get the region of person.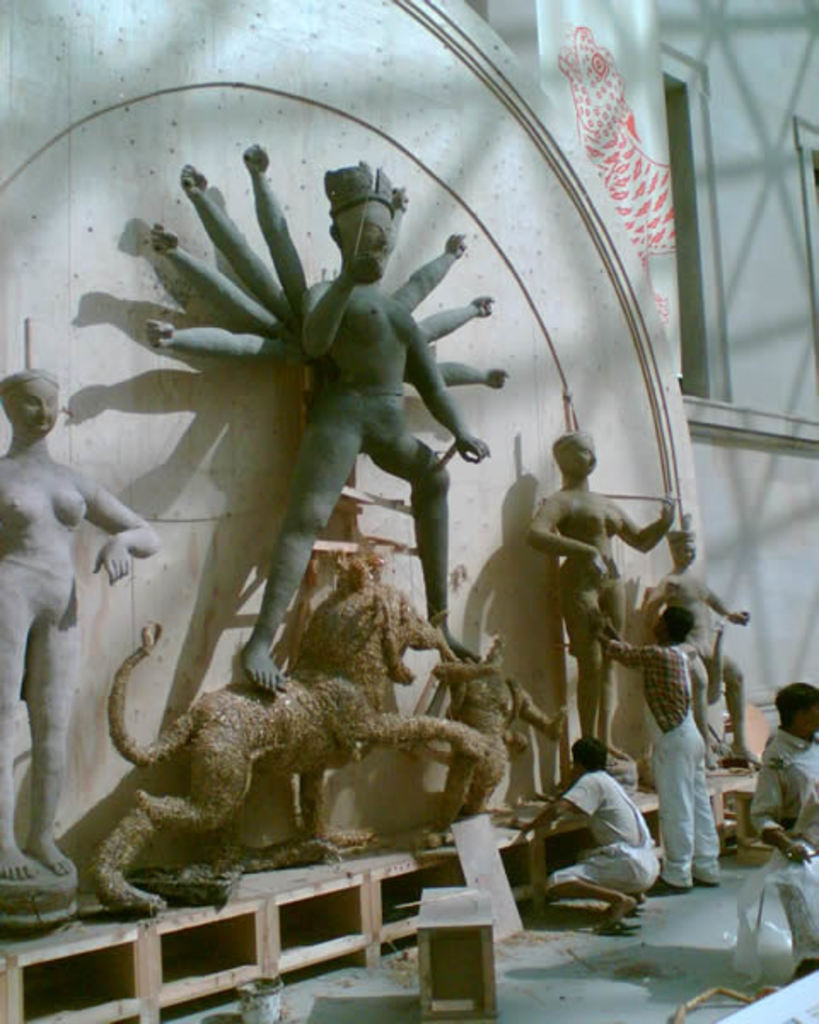
rect(154, 140, 512, 695).
